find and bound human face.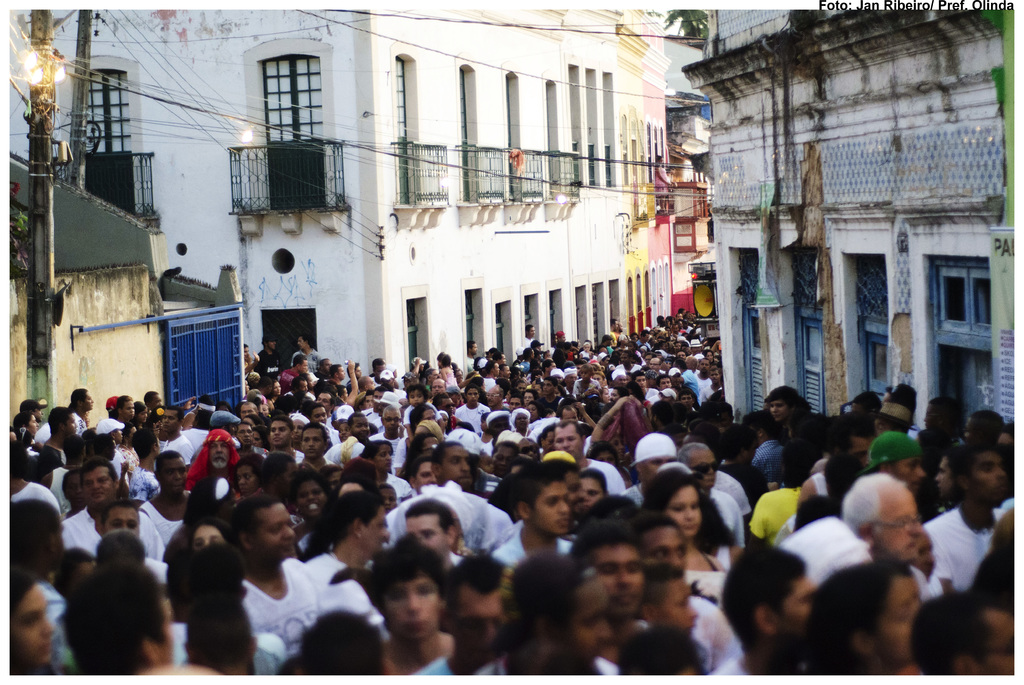
Bound: 119 400 134 418.
